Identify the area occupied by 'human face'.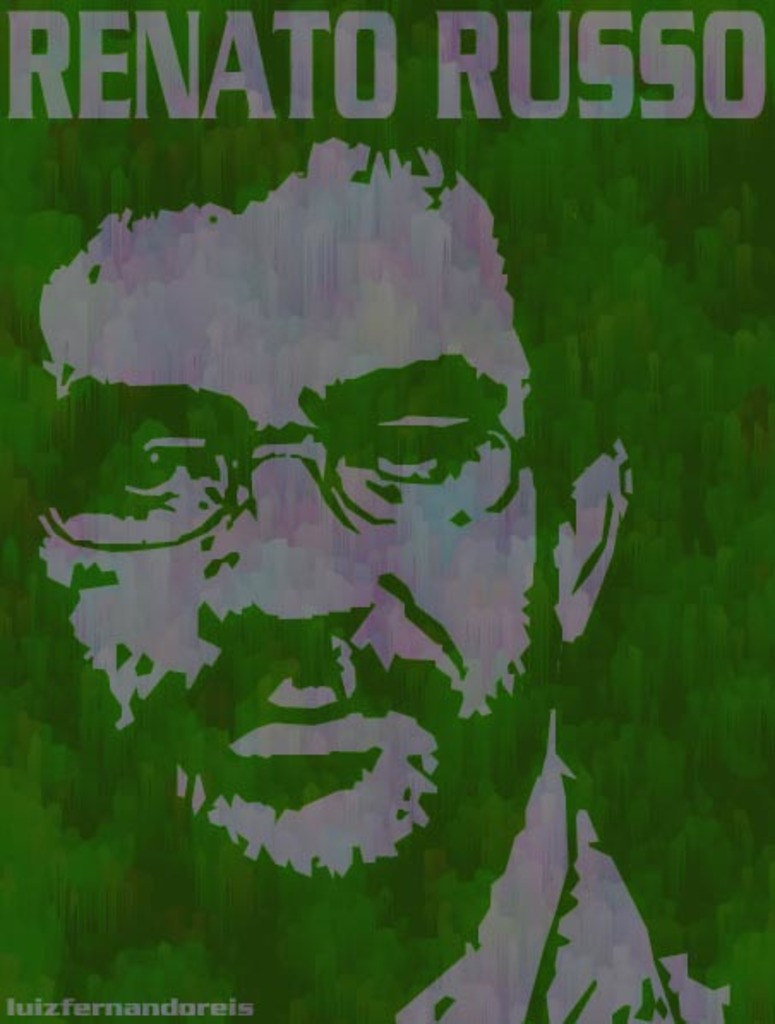
Area: (38,125,561,1003).
